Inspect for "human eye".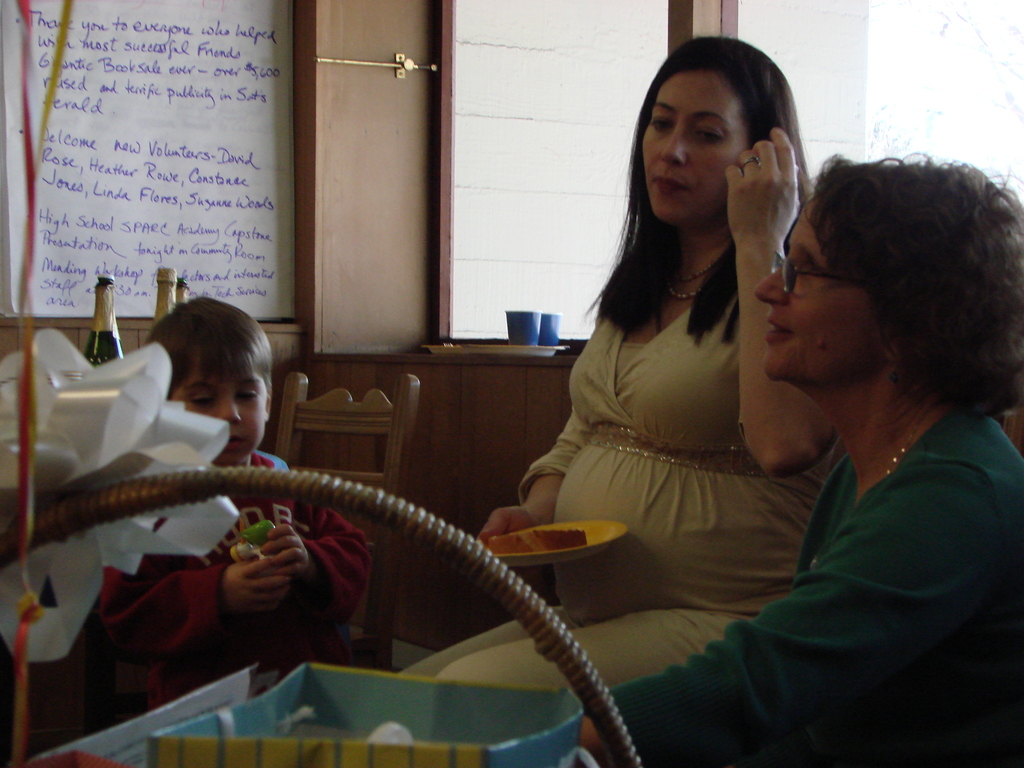
Inspection: (left=697, top=125, right=723, bottom=147).
